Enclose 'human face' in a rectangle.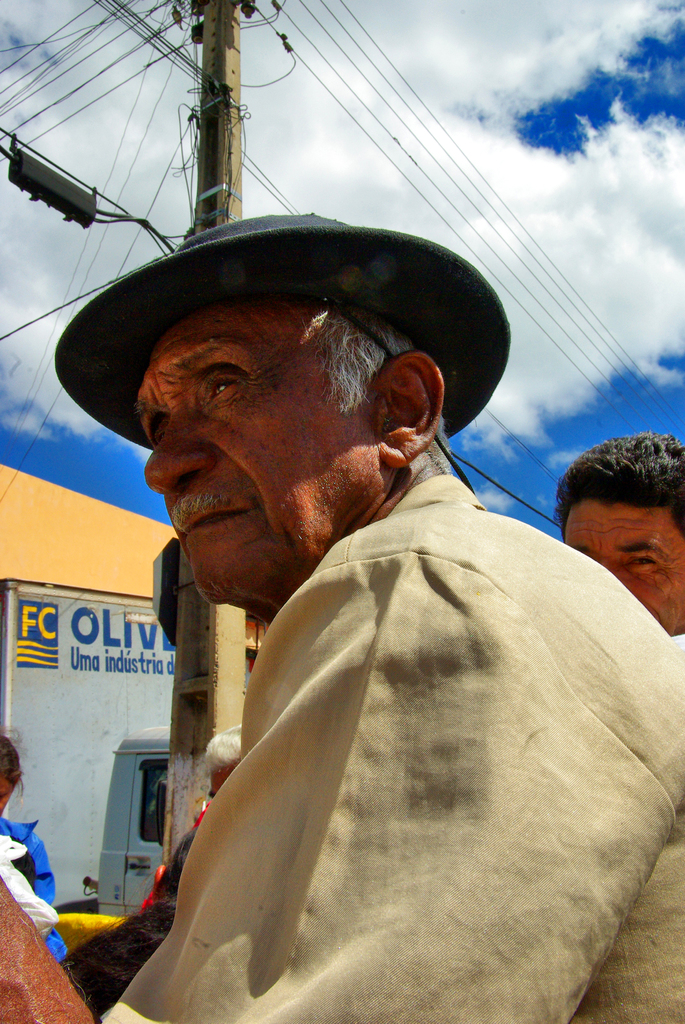
(562, 502, 684, 630).
